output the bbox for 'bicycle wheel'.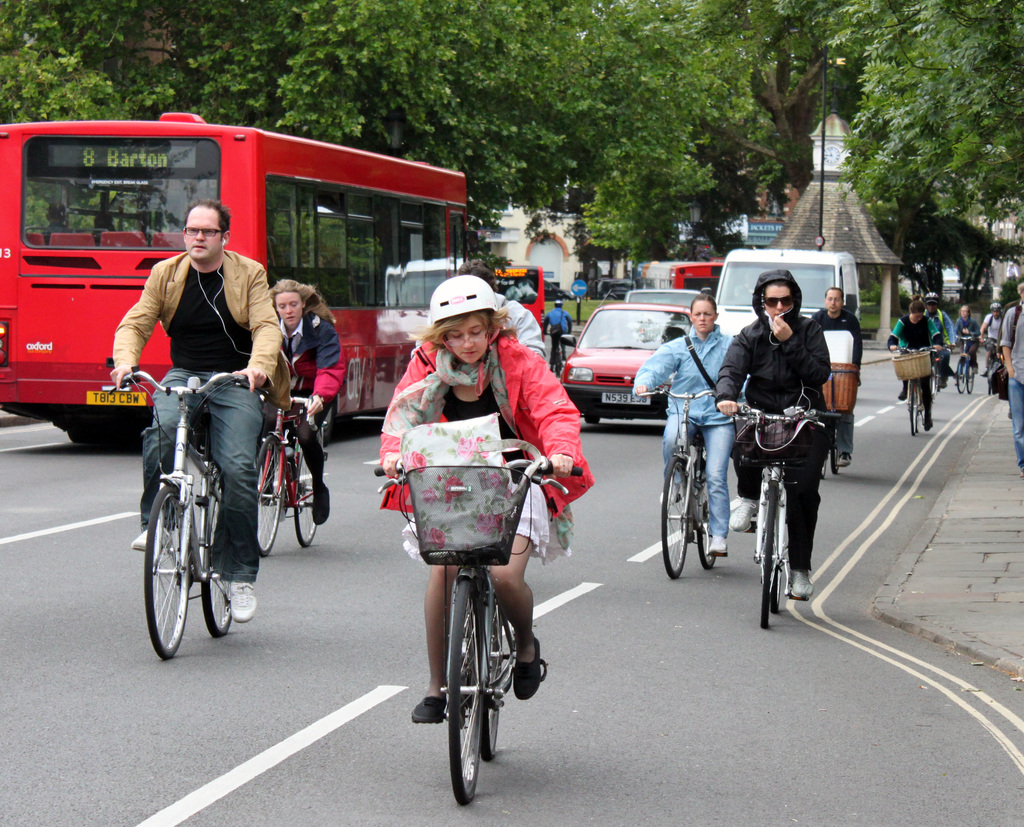
box=[902, 376, 919, 440].
